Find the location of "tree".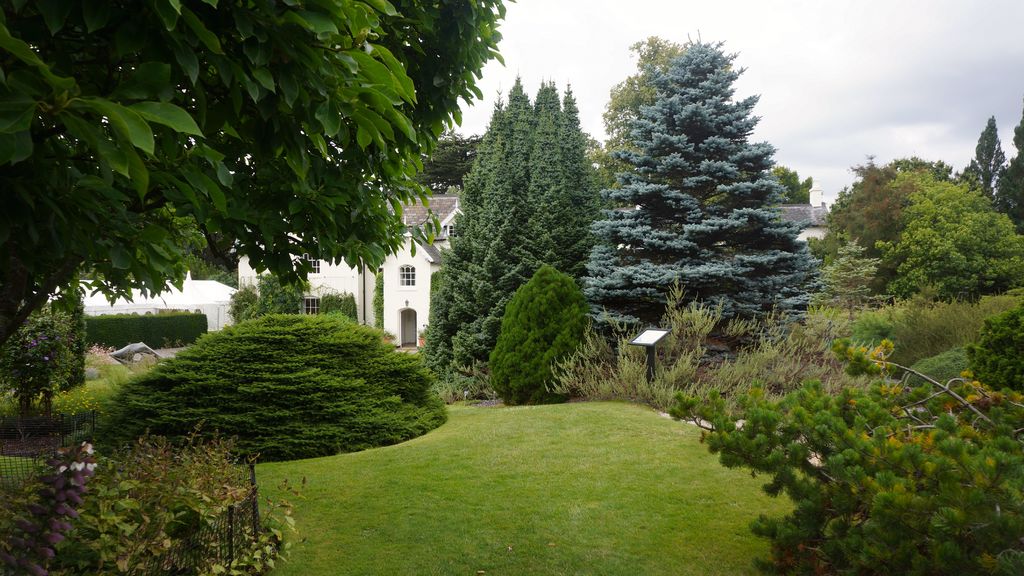
Location: 771/166/813/205.
